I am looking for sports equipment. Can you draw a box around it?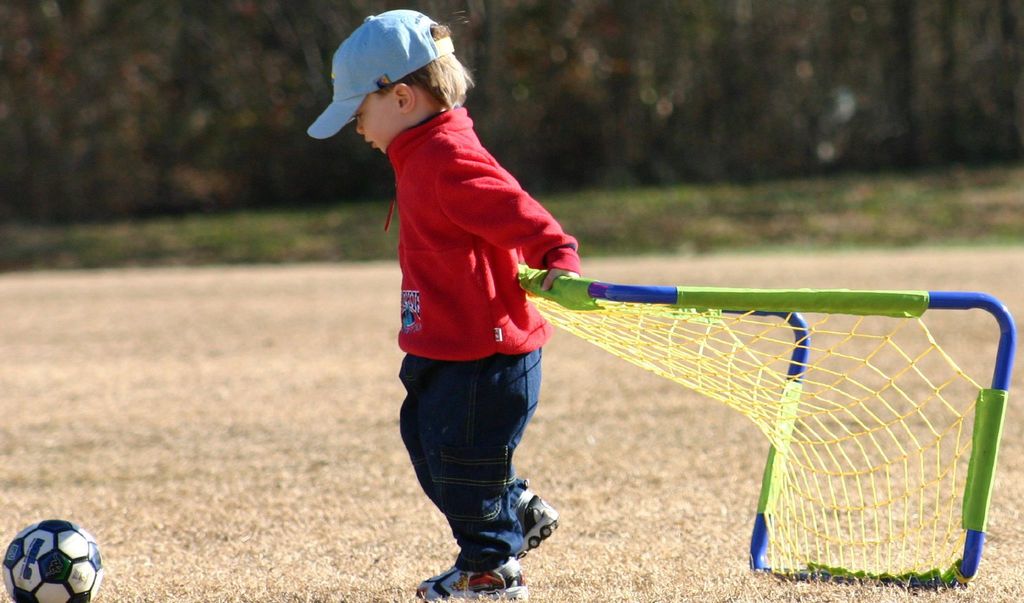
Sure, the bounding box is l=0, t=517, r=101, b=602.
